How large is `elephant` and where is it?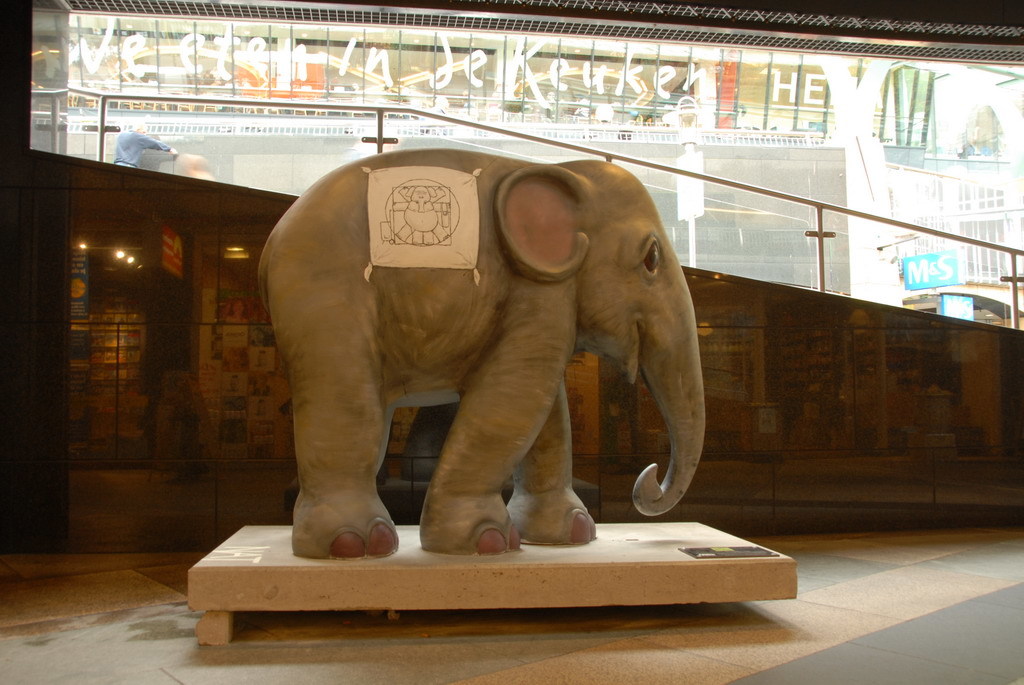
Bounding box: bbox(240, 125, 736, 573).
